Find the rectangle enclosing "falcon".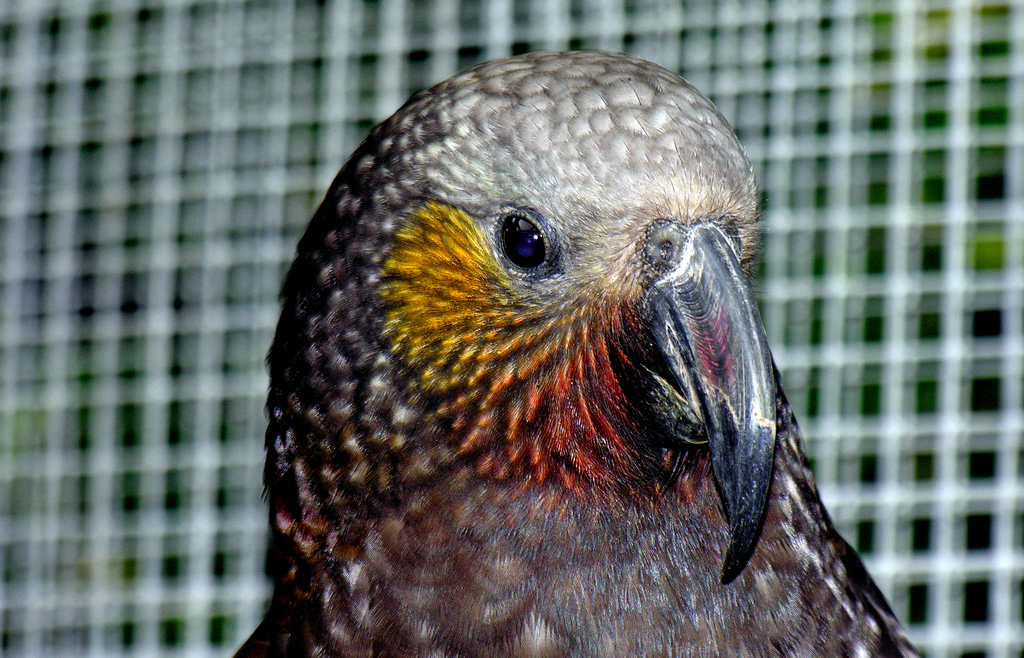
l=231, t=49, r=927, b=657.
